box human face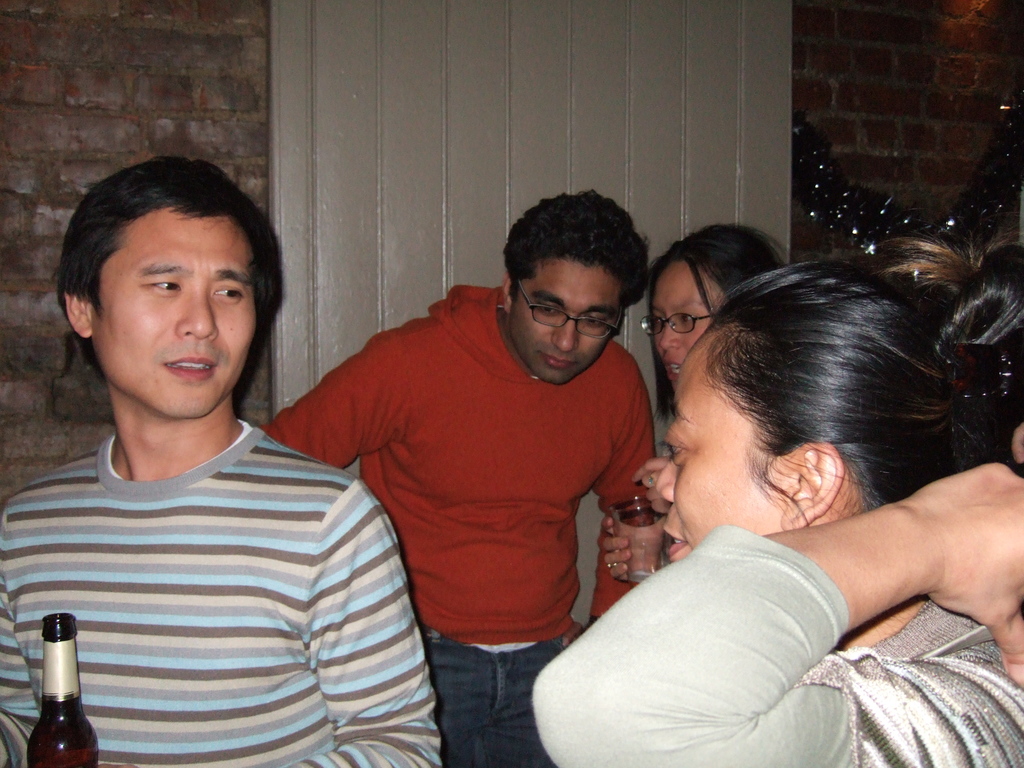
bbox(94, 211, 254, 421)
